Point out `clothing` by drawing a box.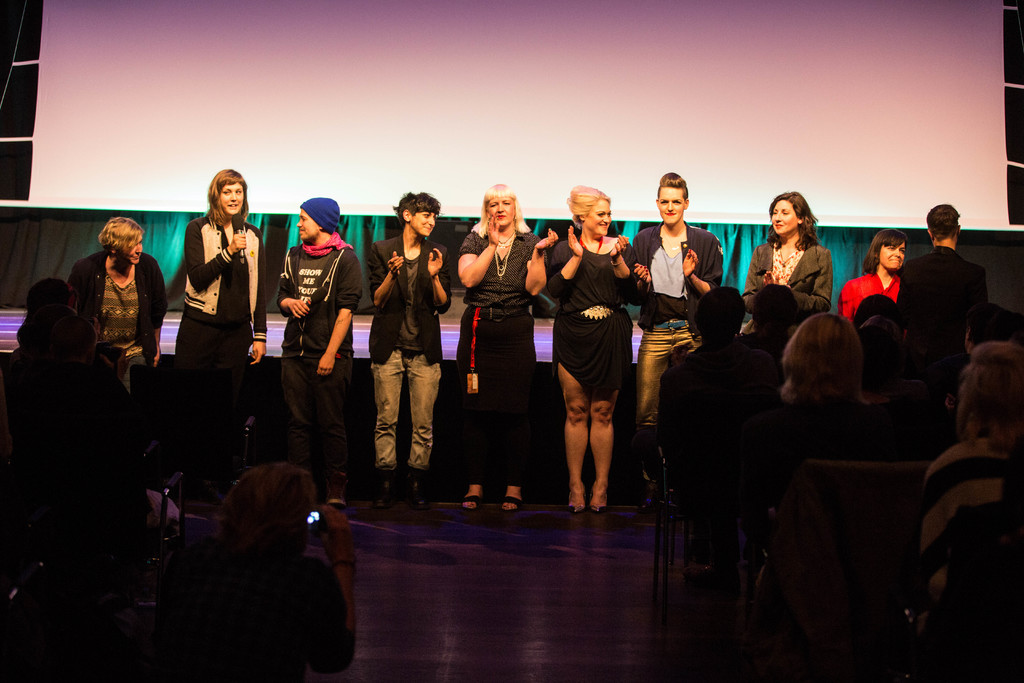
crop(655, 336, 785, 441).
